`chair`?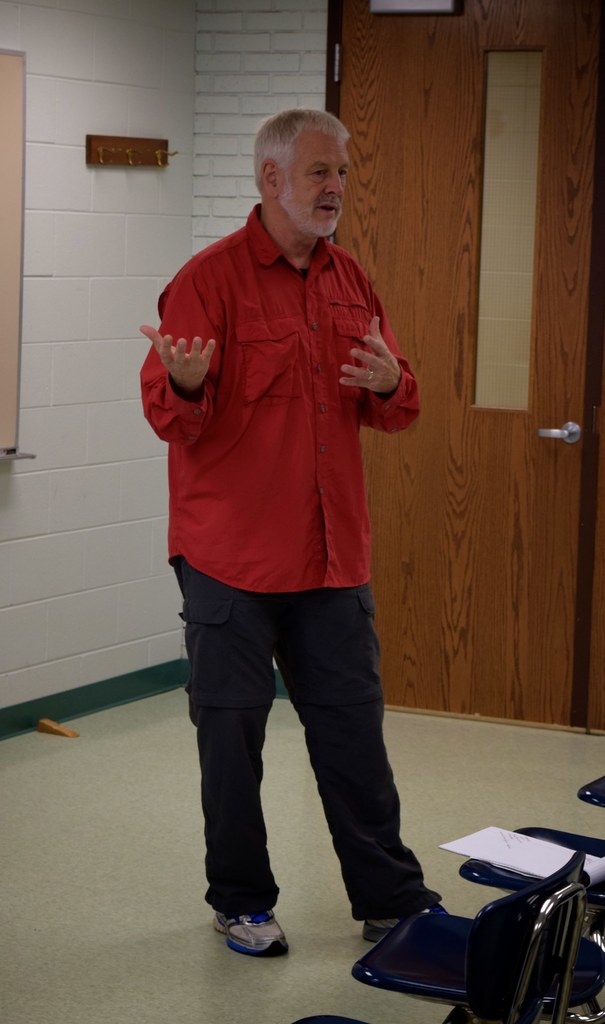
(293,851,587,1023)
